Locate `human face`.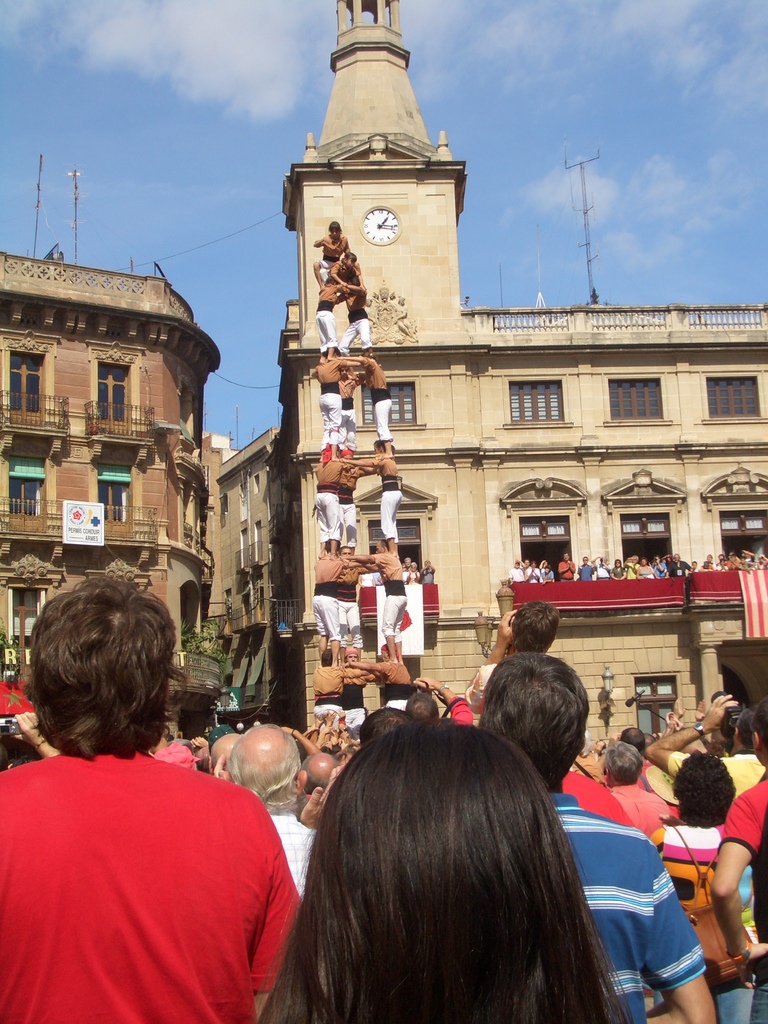
Bounding box: {"x1": 375, "y1": 543, "x2": 382, "y2": 554}.
